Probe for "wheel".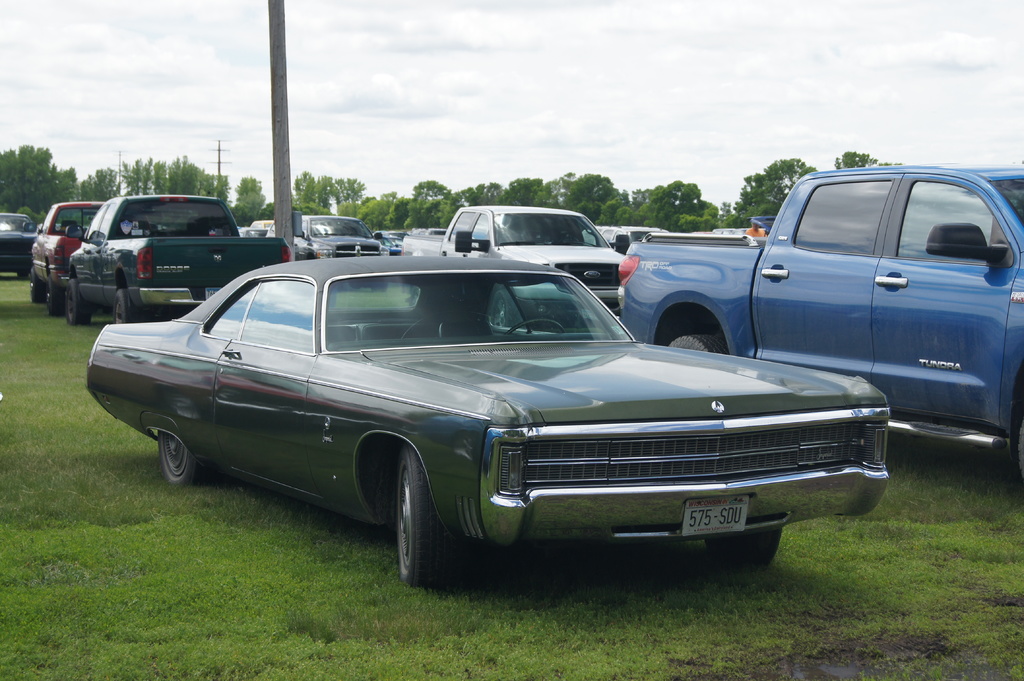
Probe result: box=[67, 280, 92, 328].
